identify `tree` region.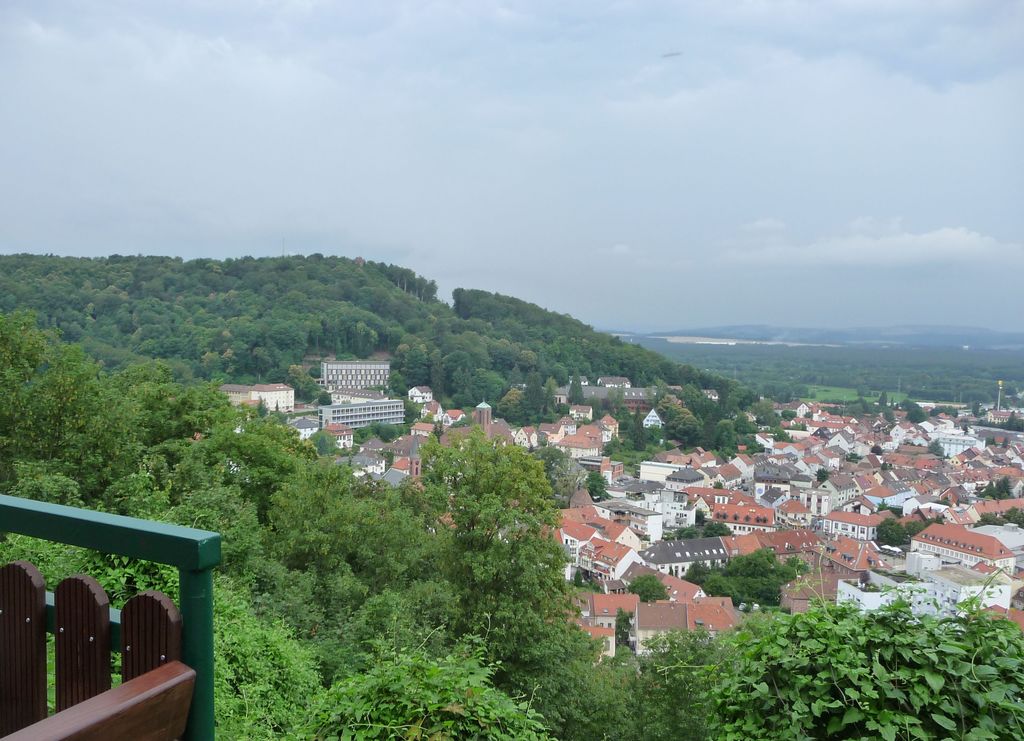
Region: [425,416,457,443].
